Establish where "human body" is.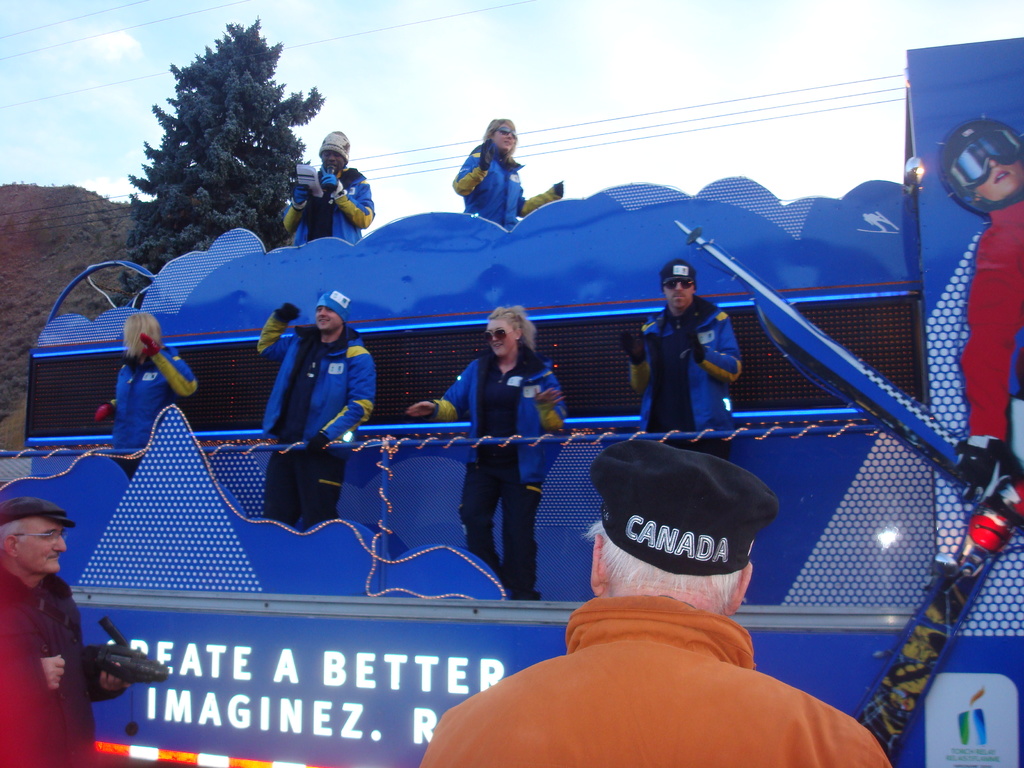
Established at [left=95, top=308, right=197, bottom=470].
